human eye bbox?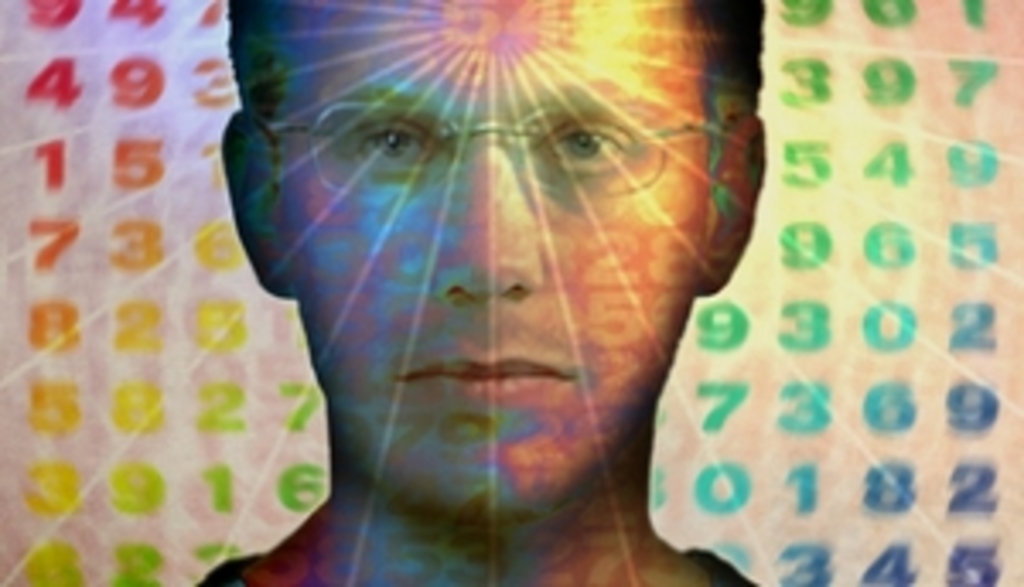
[532,119,635,174]
